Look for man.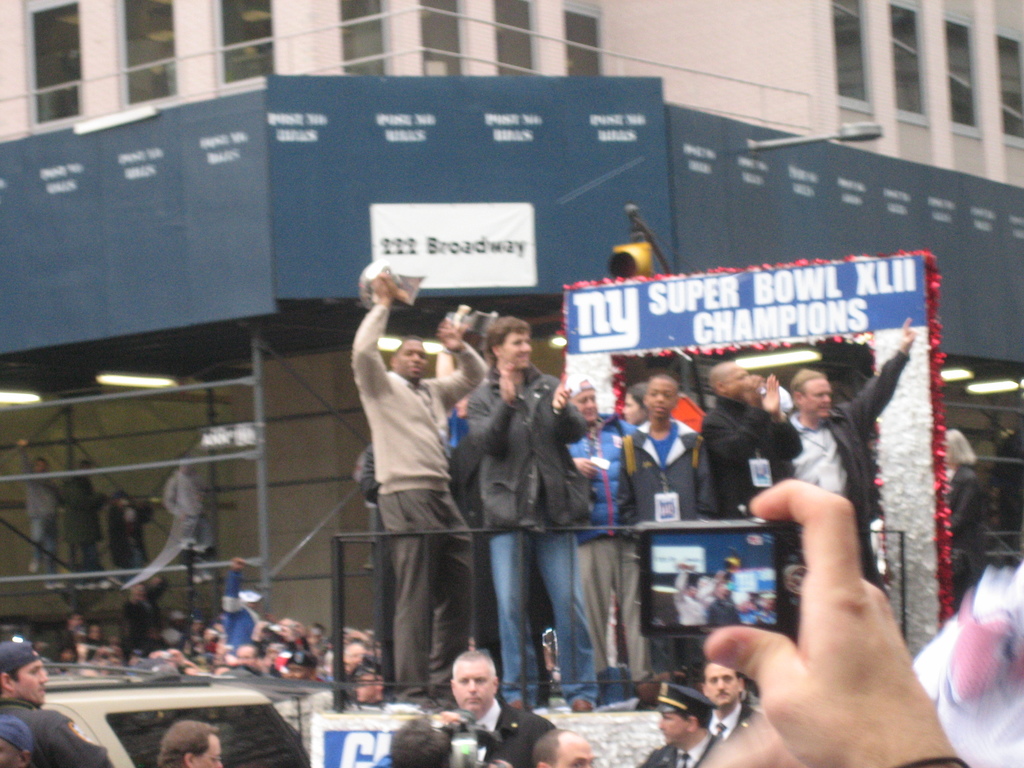
Found: crop(531, 728, 593, 767).
